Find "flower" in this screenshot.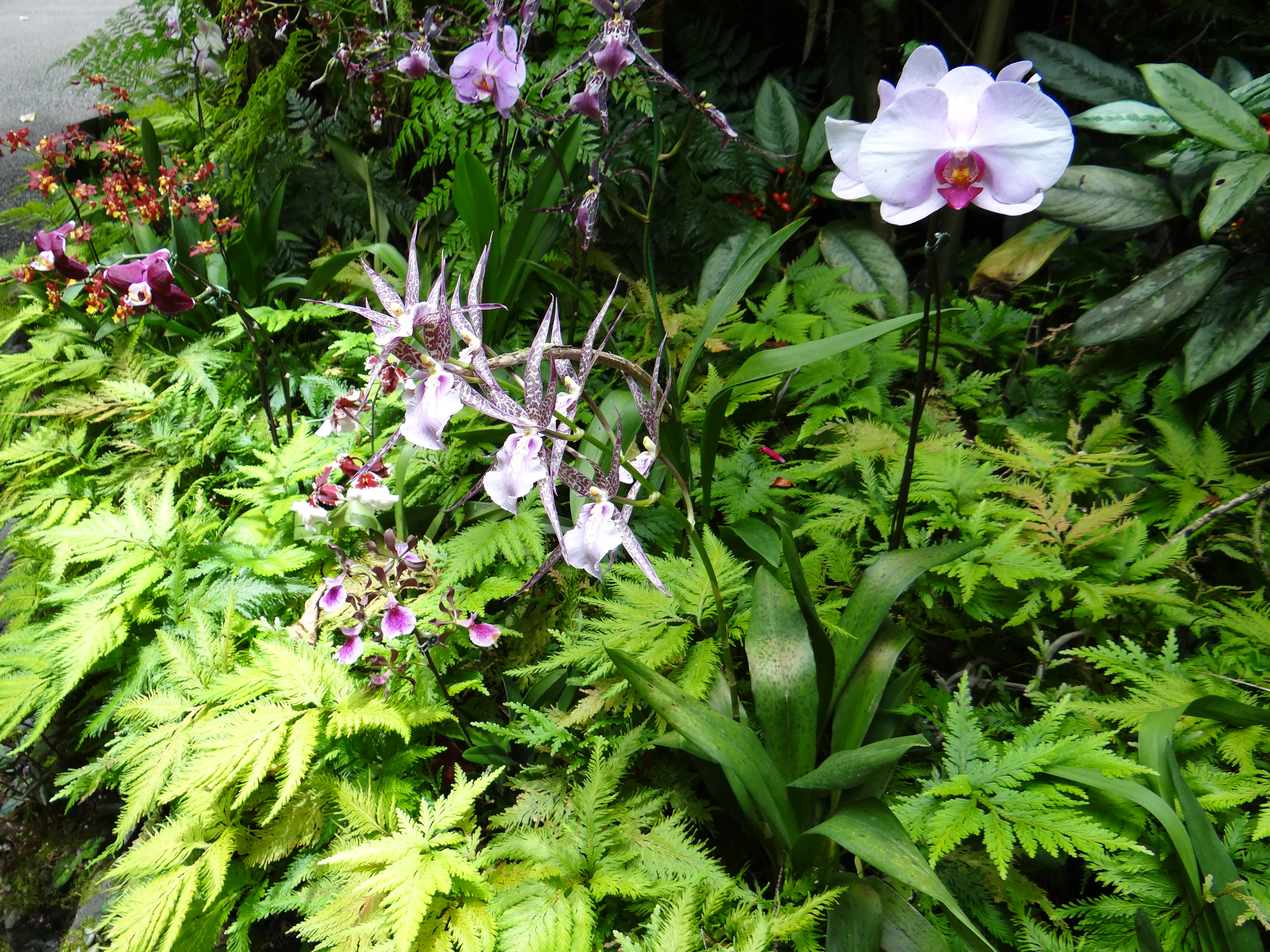
The bounding box for "flower" is BBox(147, 23, 157, 35).
